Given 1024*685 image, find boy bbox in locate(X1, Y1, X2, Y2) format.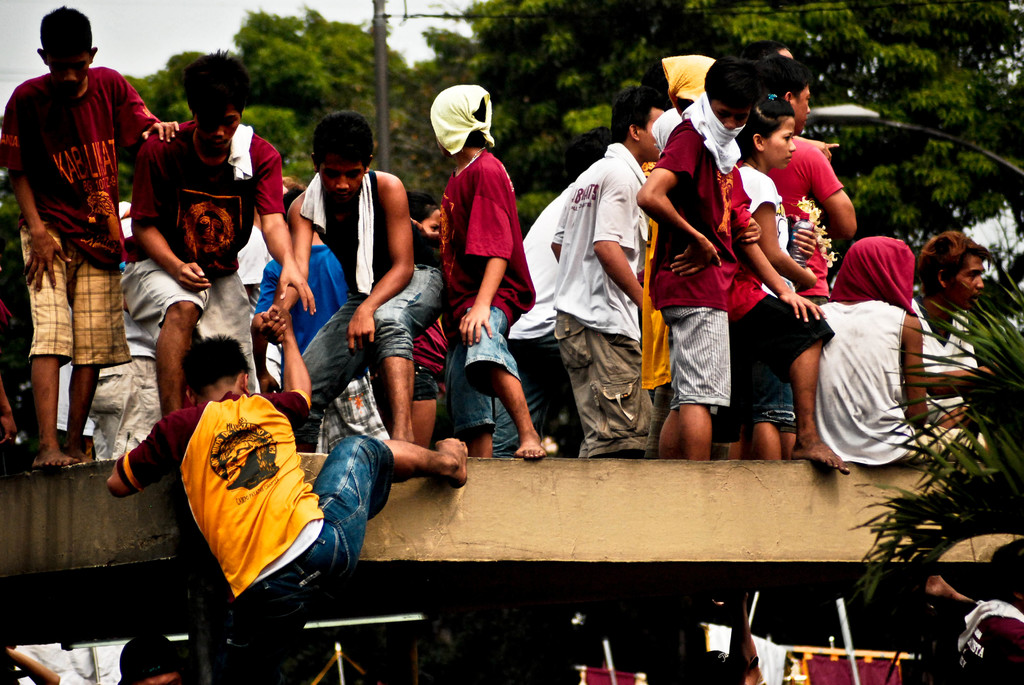
locate(764, 61, 857, 311).
